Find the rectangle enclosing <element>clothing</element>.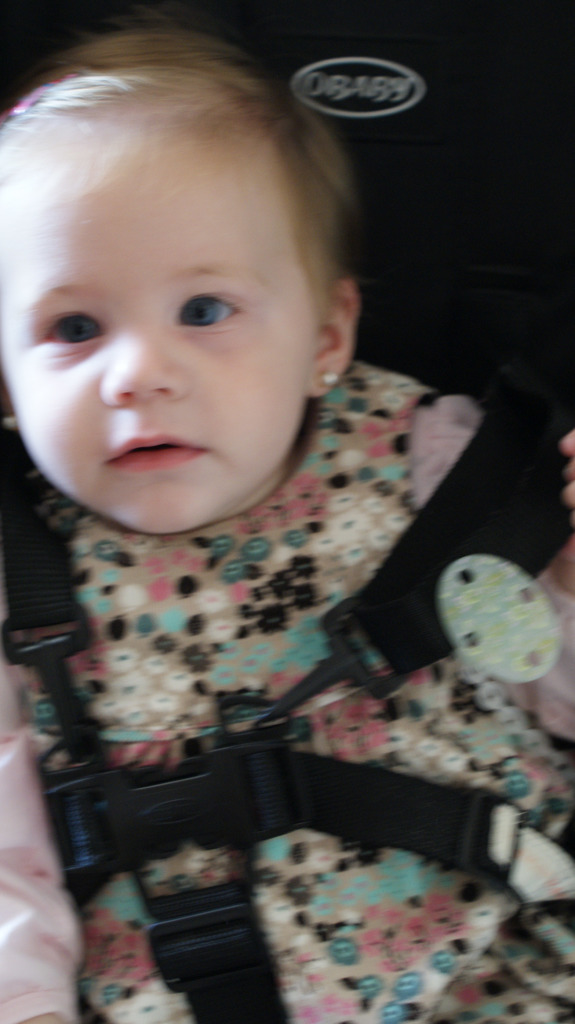
bbox=[0, 364, 574, 1023].
